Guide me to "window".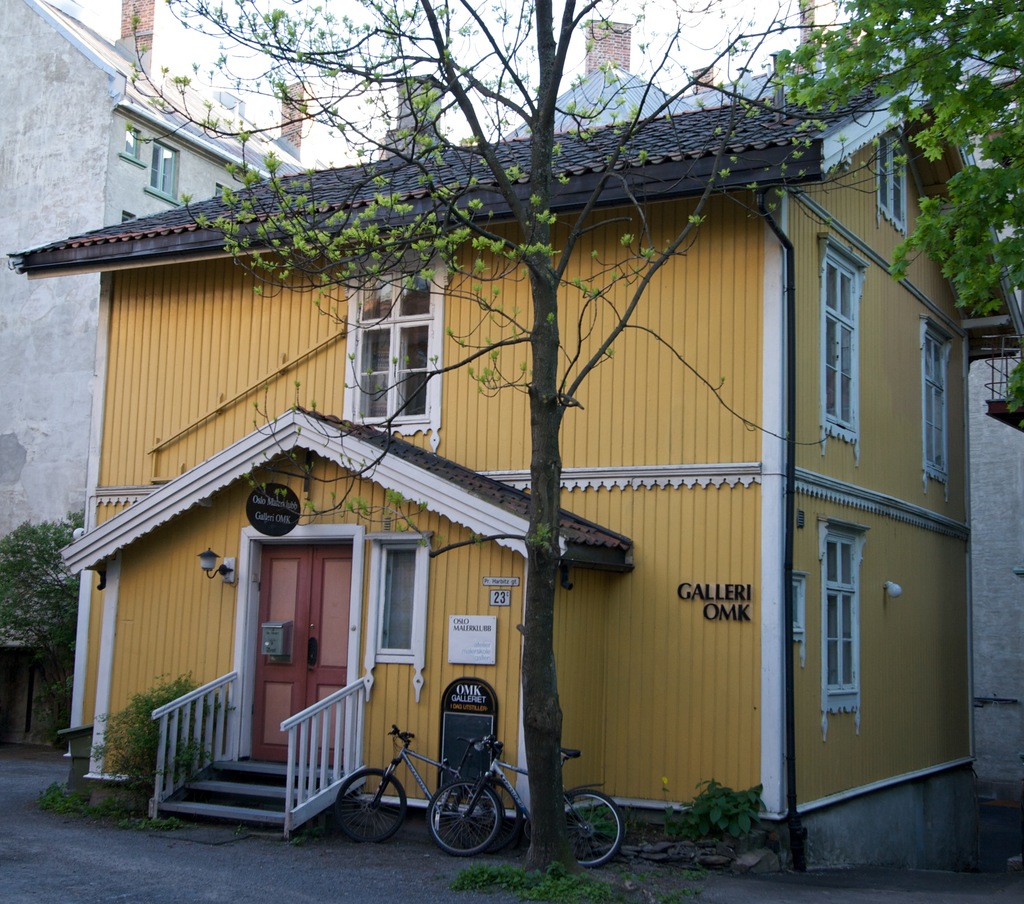
Guidance: left=364, top=532, right=434, bottom=709.
